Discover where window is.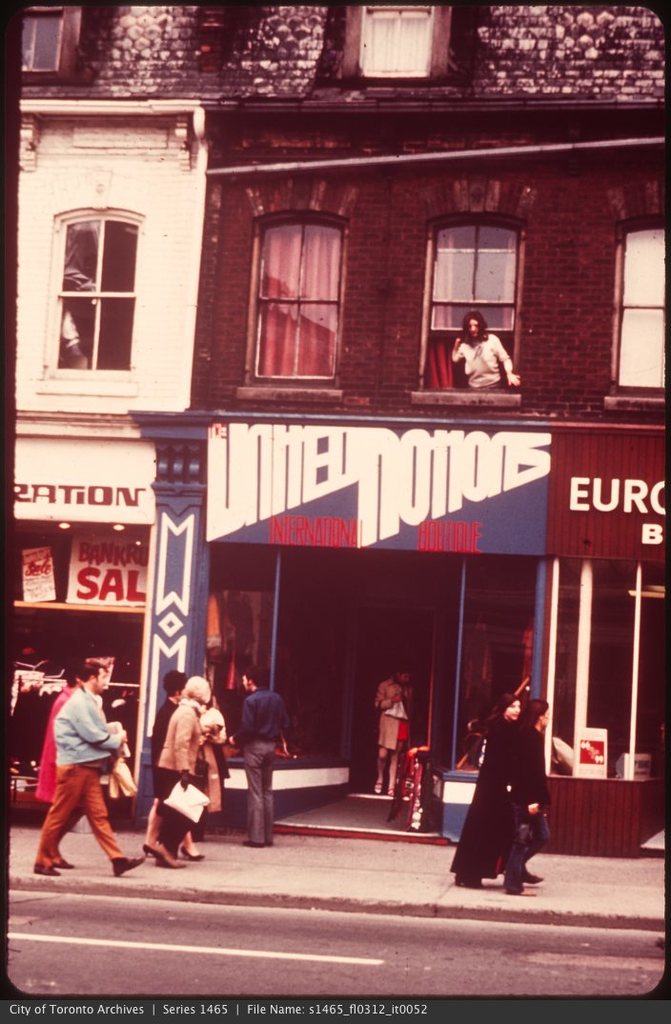
Discovered at (51, 183, 150, 382).
